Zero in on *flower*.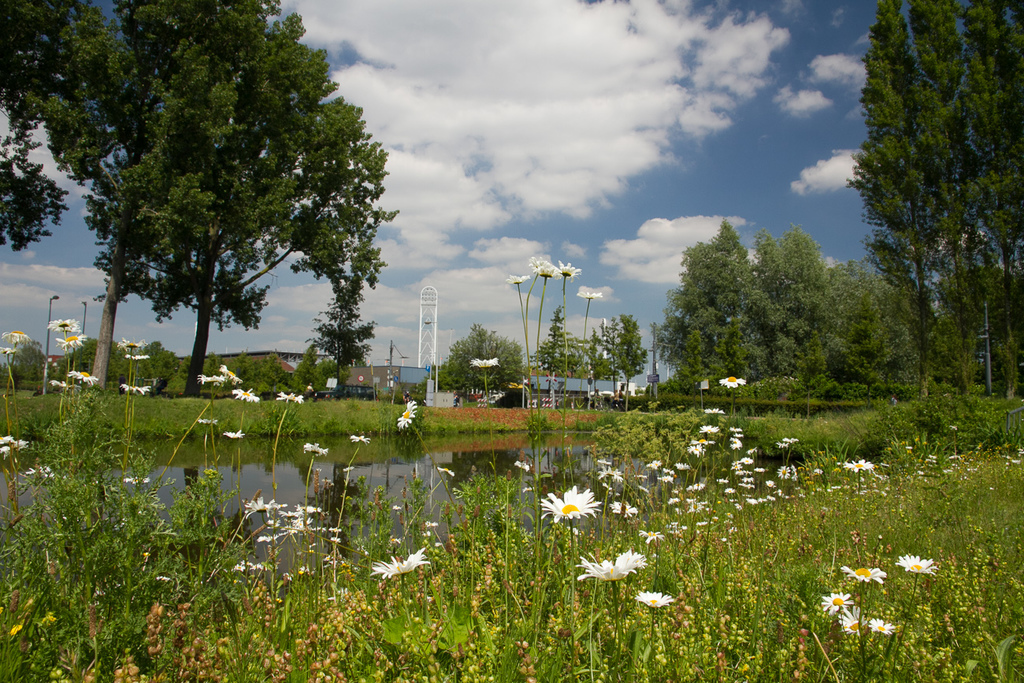
Zeroed in: [307, 443, 326, 458].
